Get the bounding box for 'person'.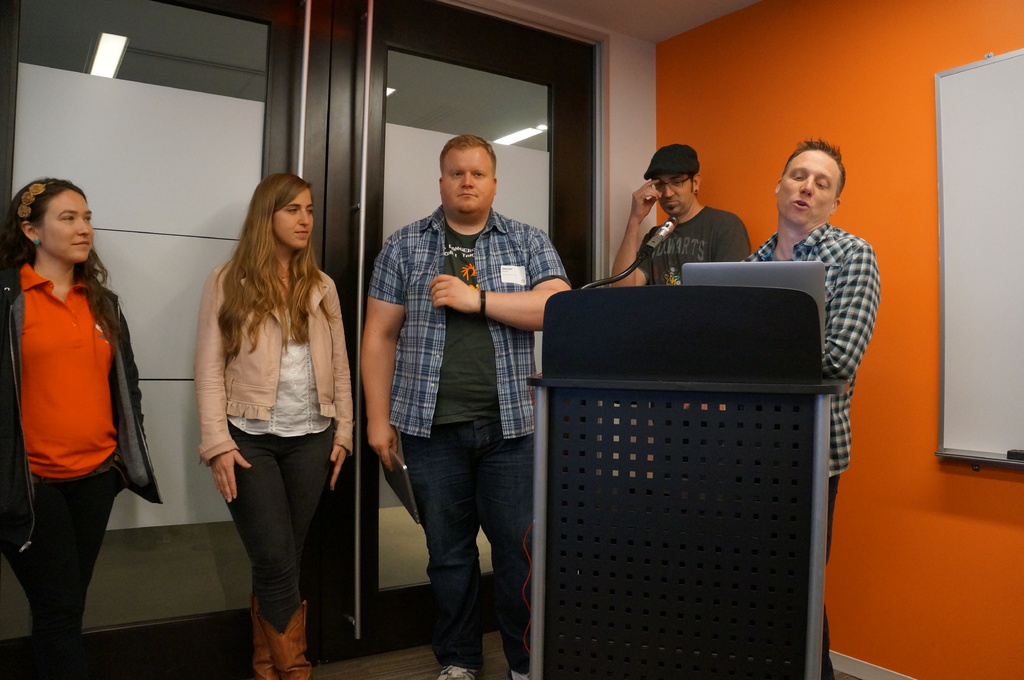
<region>358, 132, 570, 679</region>.
